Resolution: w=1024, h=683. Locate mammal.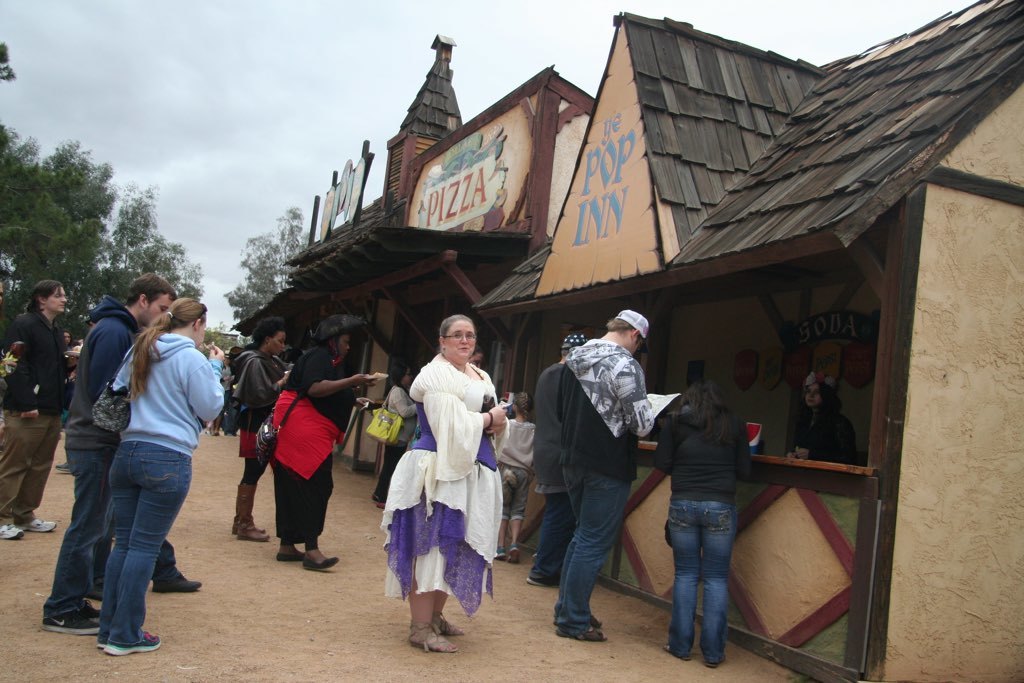
374, 364, 422, 513.
